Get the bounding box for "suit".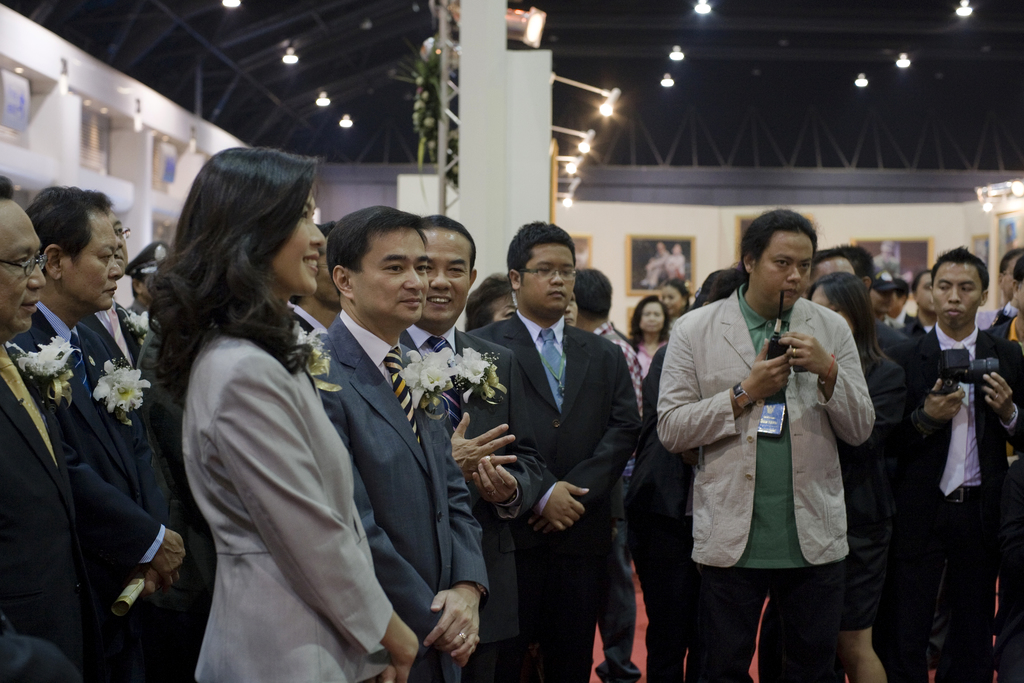
Rect(467, 309, 649, 682).
